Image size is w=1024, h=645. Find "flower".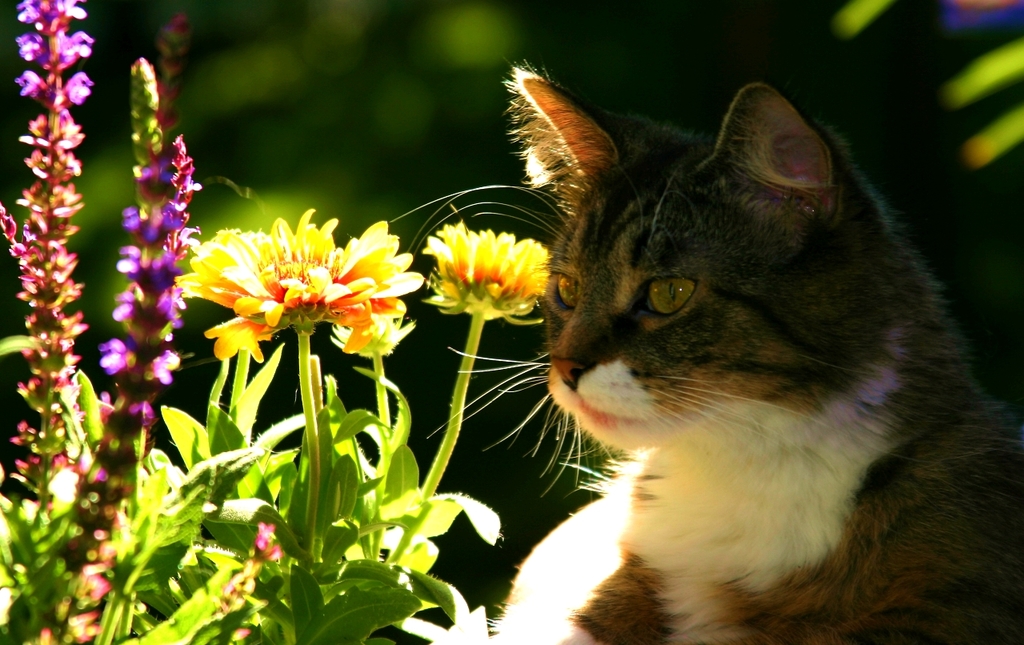
BBox(420, 223, 551, 308).
